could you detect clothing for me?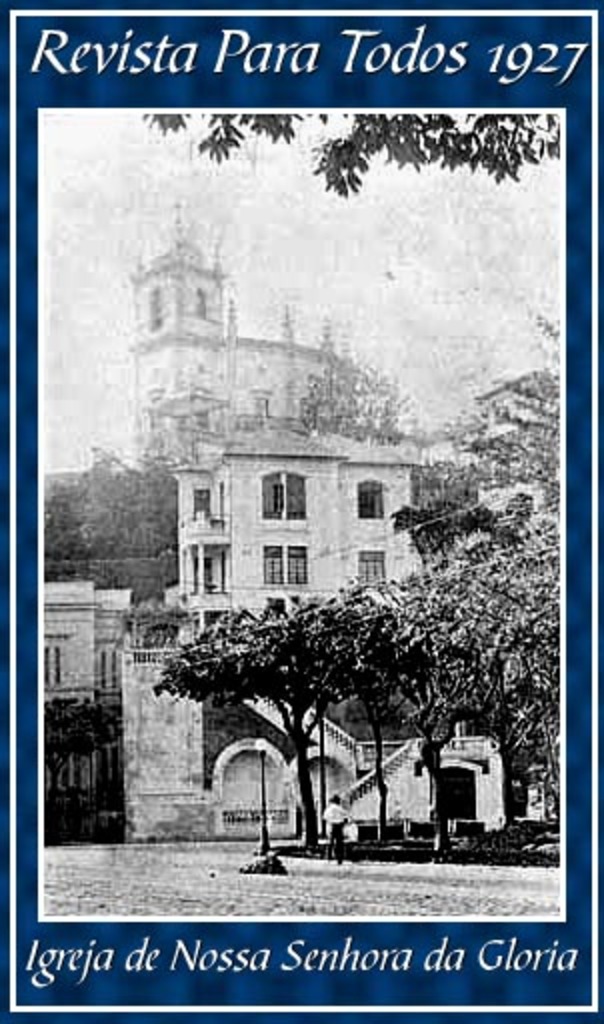
Detection result: detection(322, 796, 354, 854).
